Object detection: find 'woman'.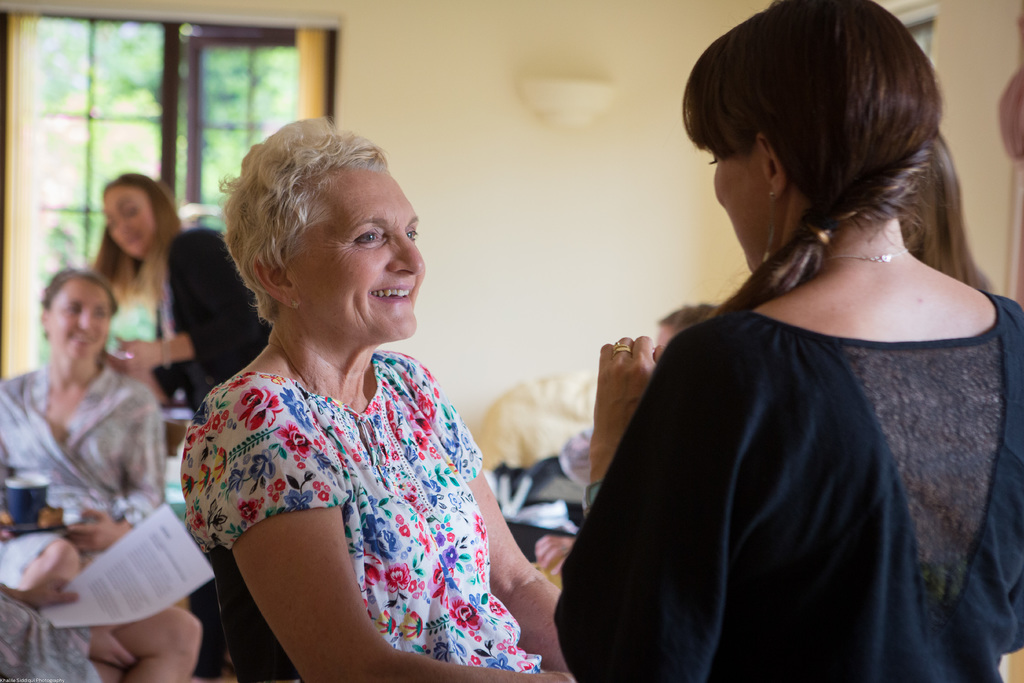
bbox=(0, 260, 166, 583).
